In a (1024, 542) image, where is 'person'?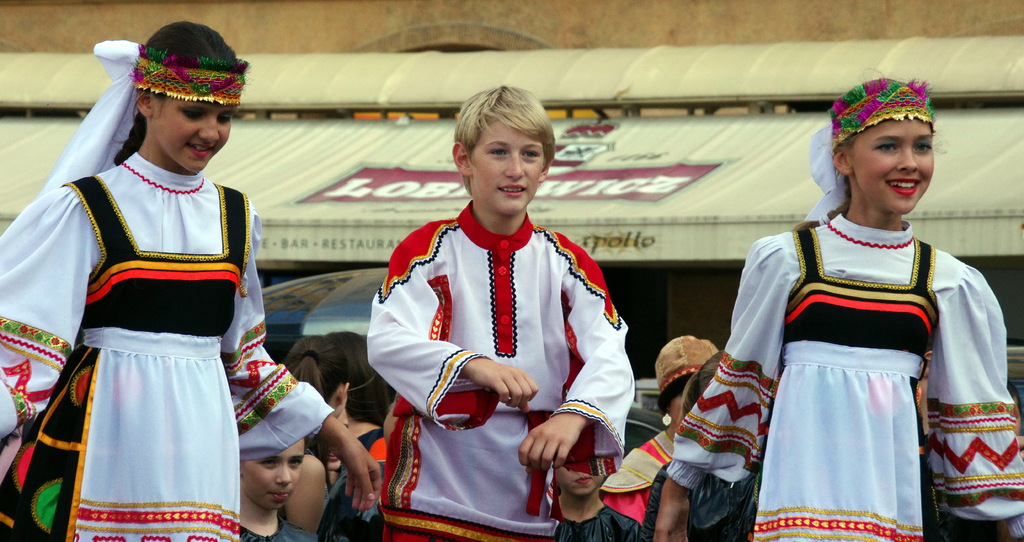
locate(661, 74, 1018, 541).
